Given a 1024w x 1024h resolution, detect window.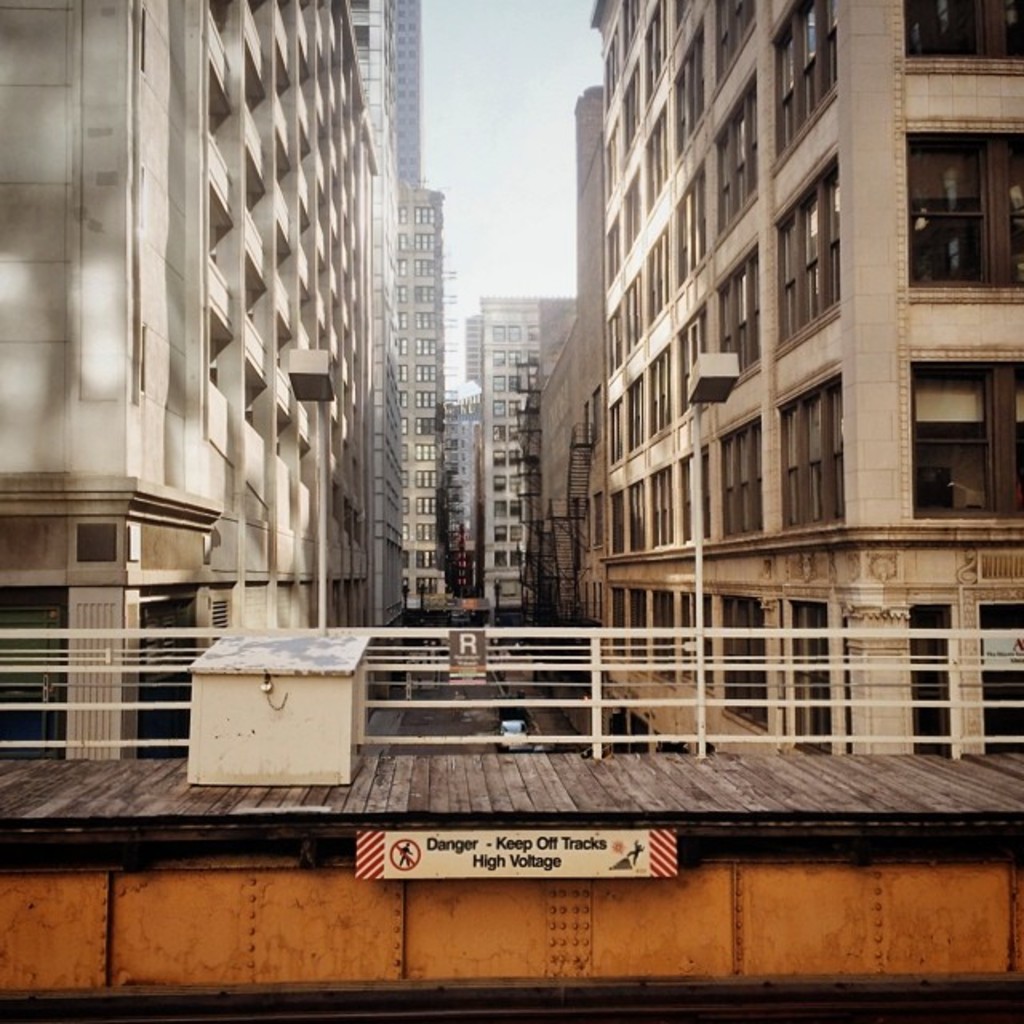
left=768, top=0, right=856, bottom=155.
